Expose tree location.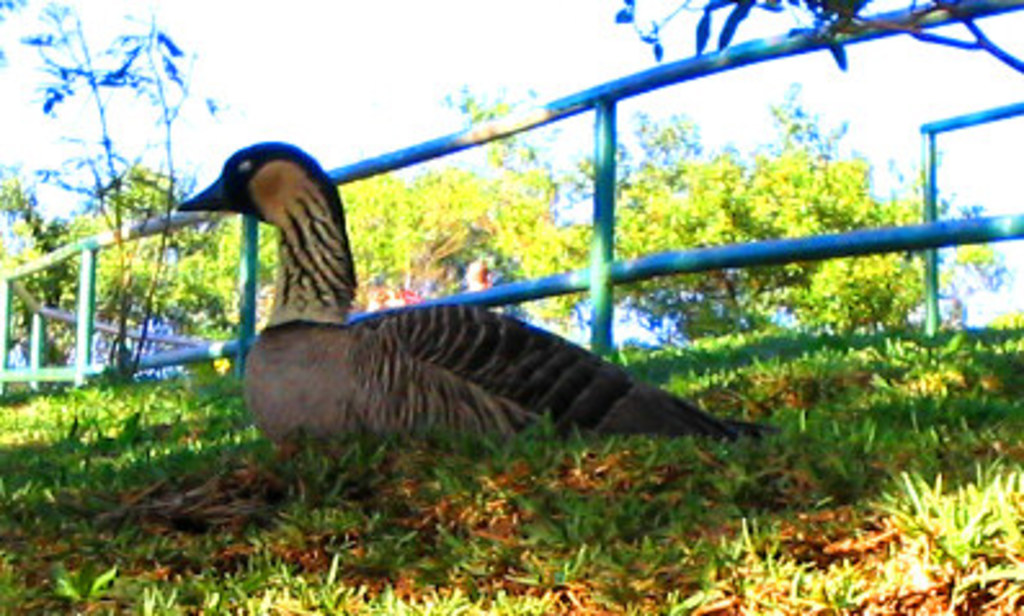
Exposed at [left=196, top=222, right=286, bottom=407].
